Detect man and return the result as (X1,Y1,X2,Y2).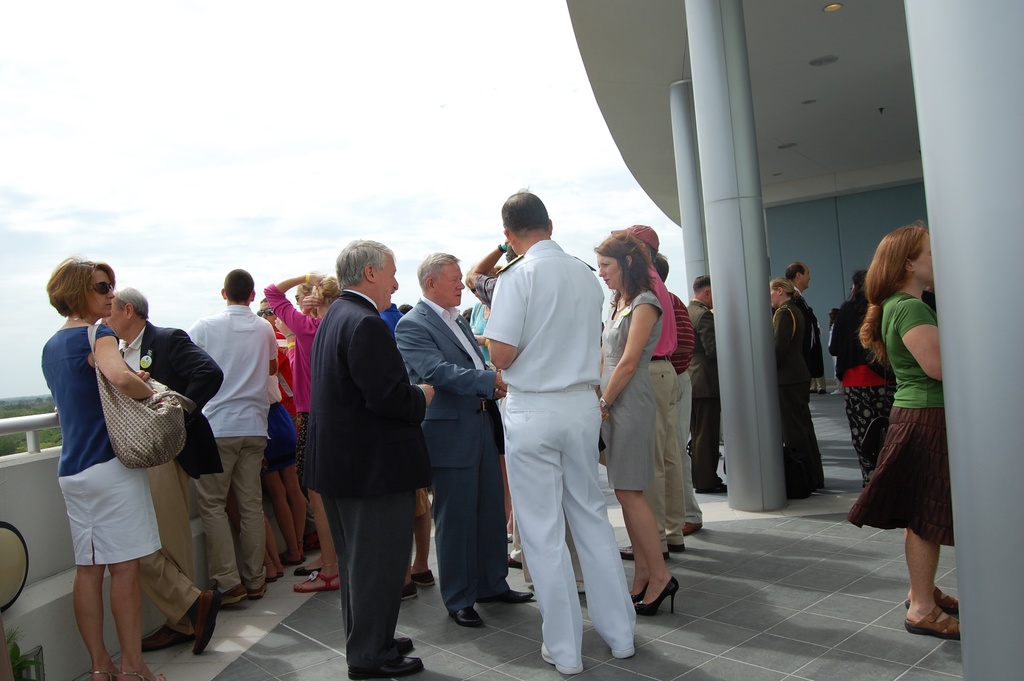
(464,239,584,586).
